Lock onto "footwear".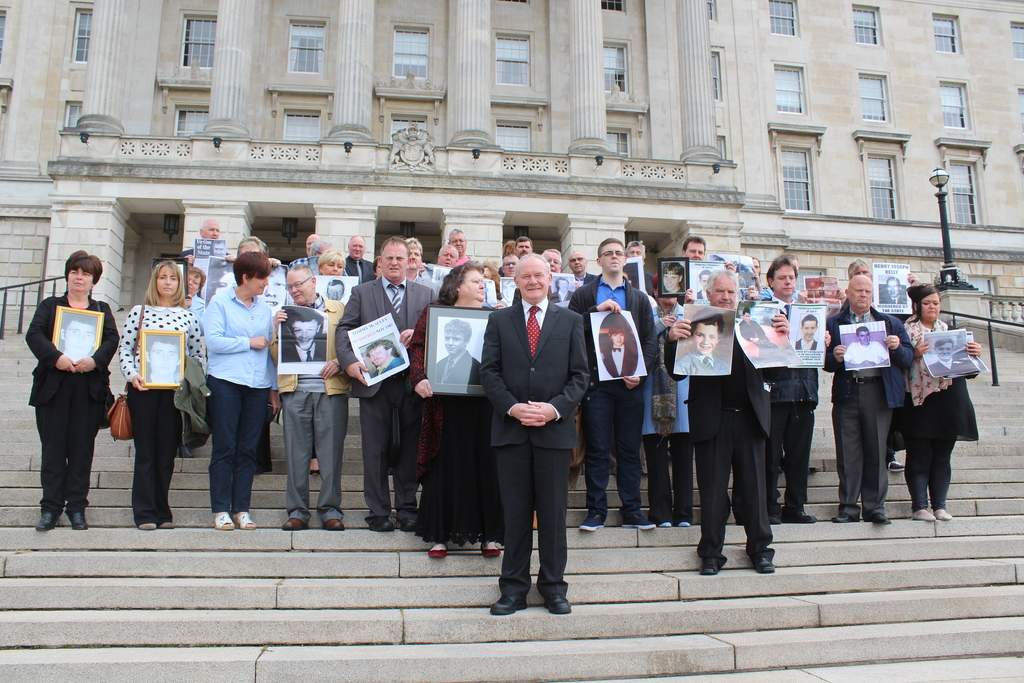
Locked: [579,511,609,531].
